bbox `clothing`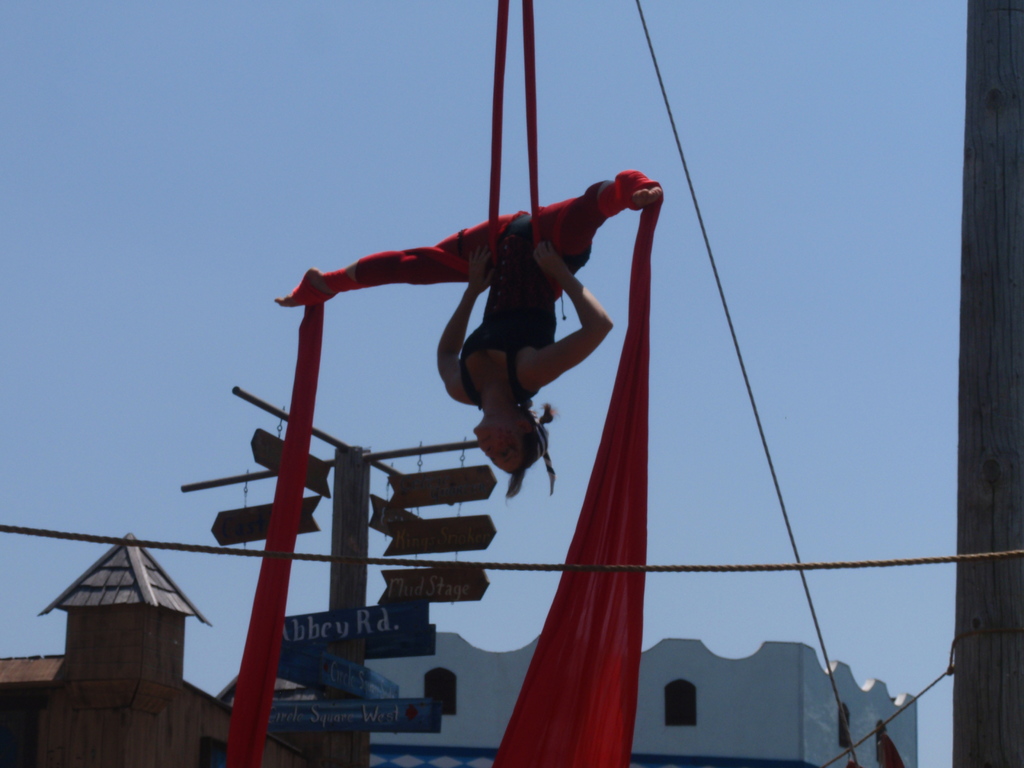
bbox=(353, 180, 602, 409)
